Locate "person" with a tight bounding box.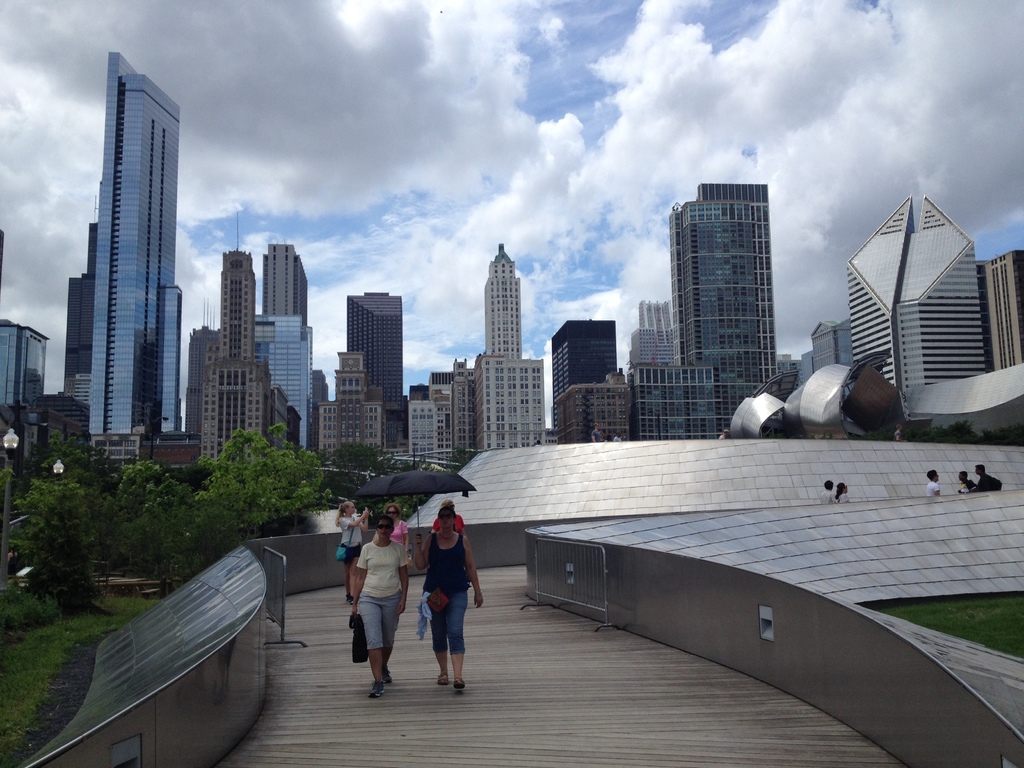
(955,470,975,497).
